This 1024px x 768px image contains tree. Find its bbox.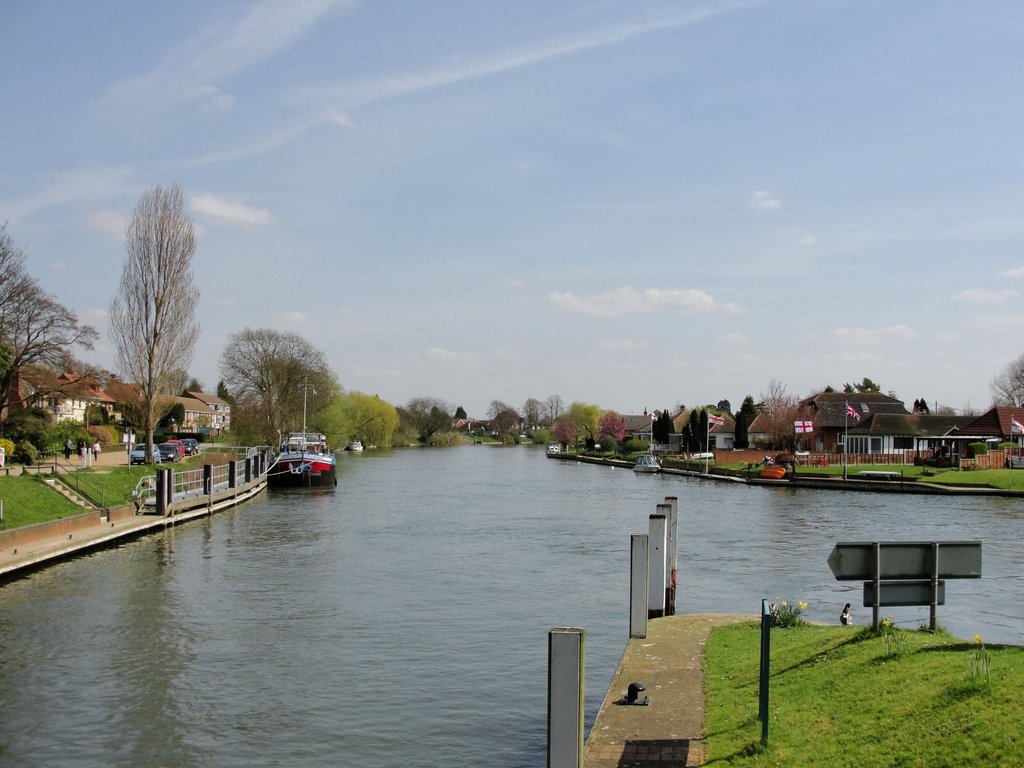
[890, 388, 900, 398].
